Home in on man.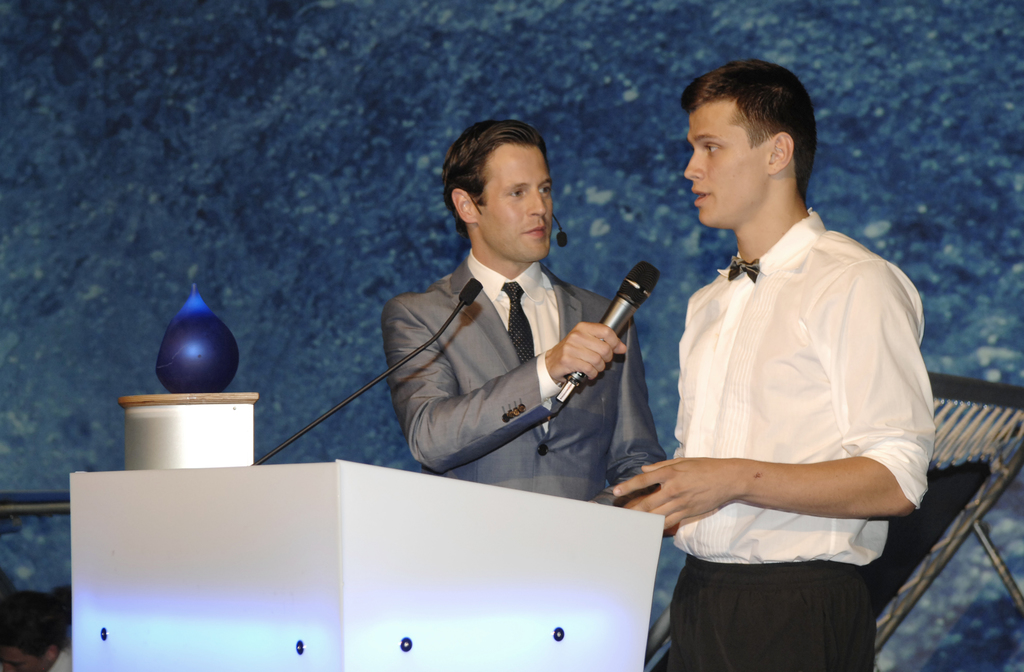
Homed in at l=617, t=57, r=936, b=671.
